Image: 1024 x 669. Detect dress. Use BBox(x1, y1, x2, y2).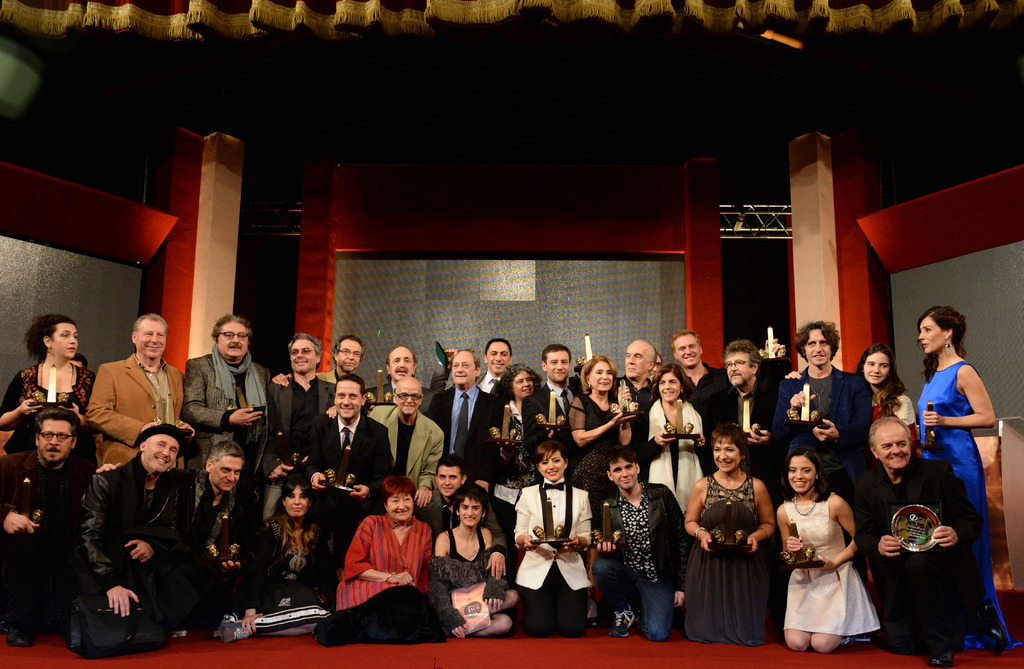
BBox(569, 392, 646, 541).
